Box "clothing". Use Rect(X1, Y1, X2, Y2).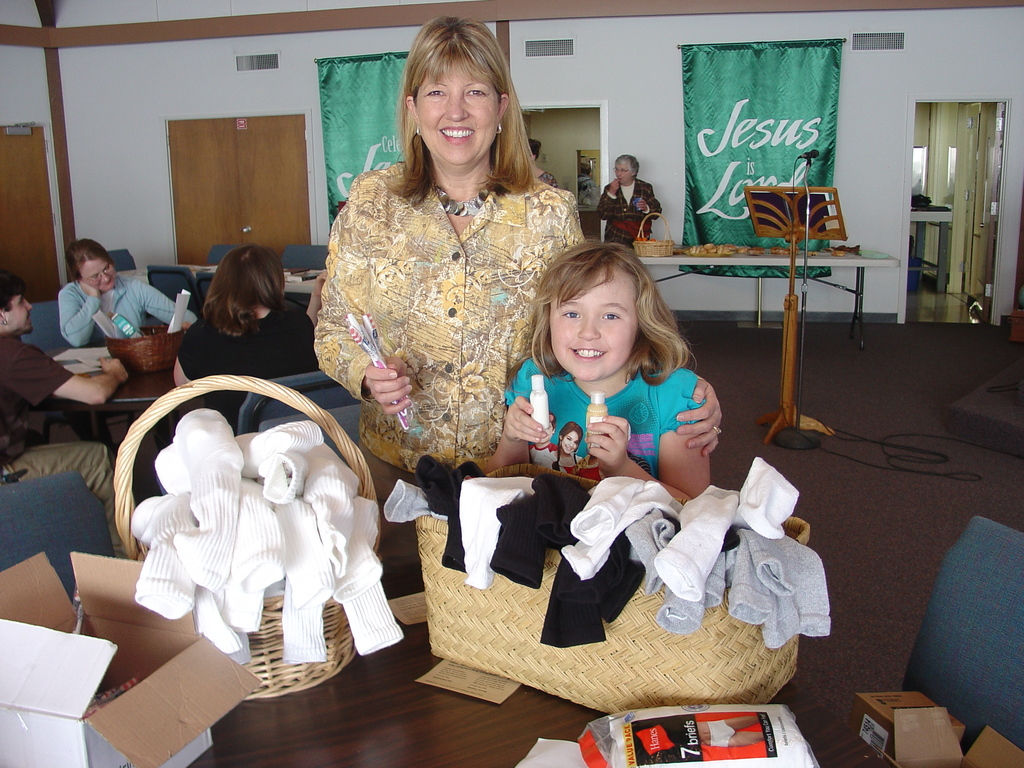
Rect(178, 298, 312, 417).
